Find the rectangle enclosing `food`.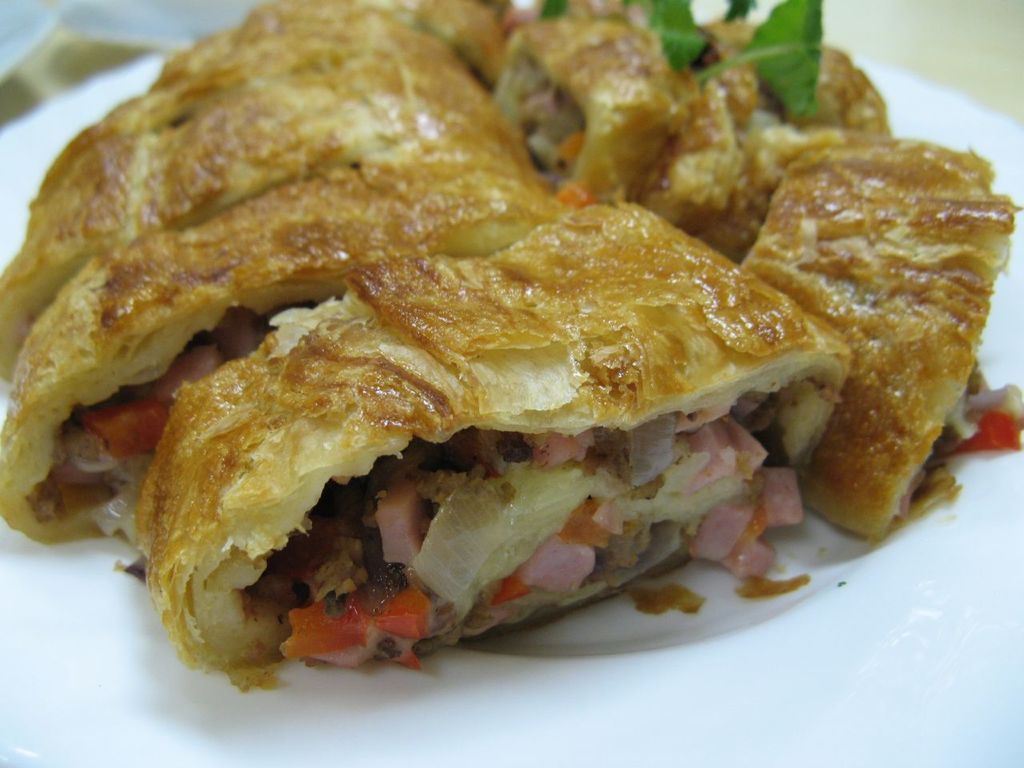
8,22,993,660.
